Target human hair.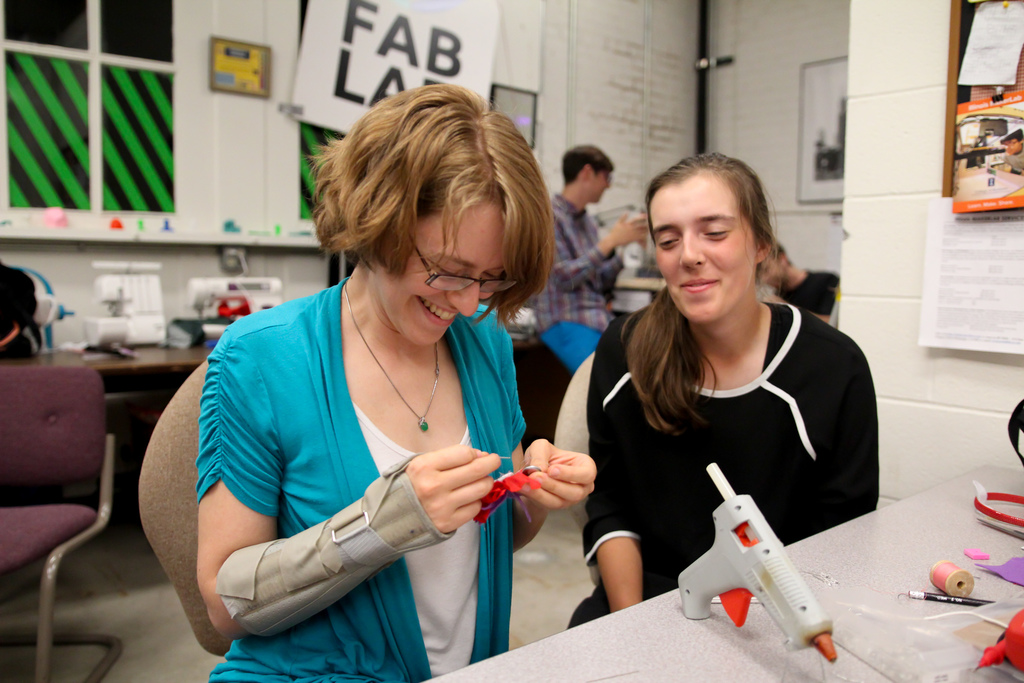
Target region: select_region(305, 89, 536, 314).
